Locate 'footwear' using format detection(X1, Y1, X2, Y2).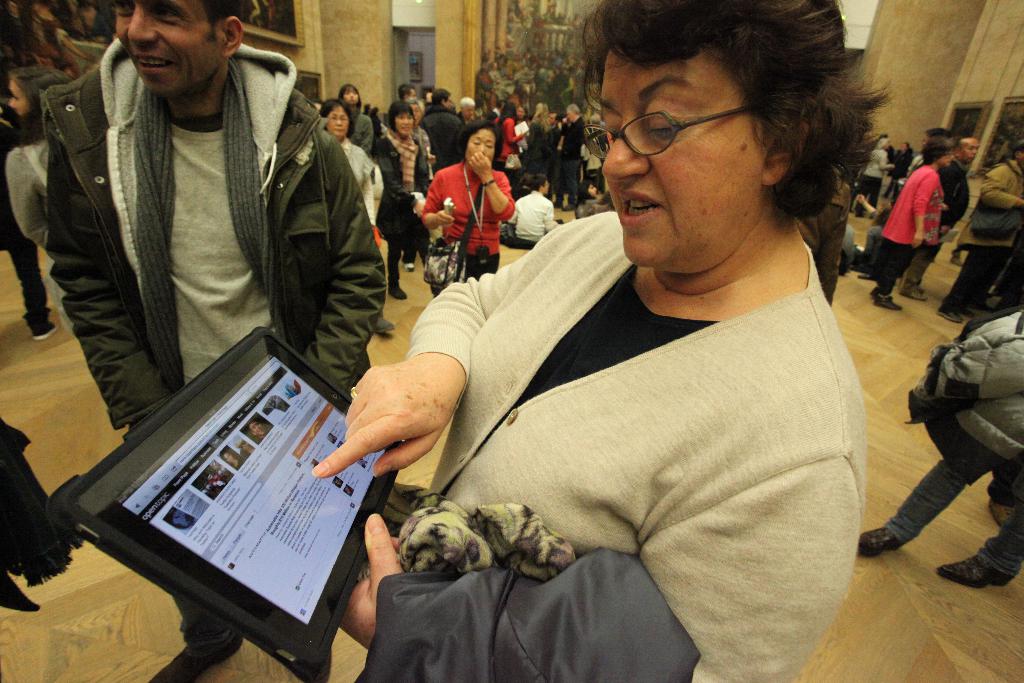
detection(856, 269, 877, 278).
